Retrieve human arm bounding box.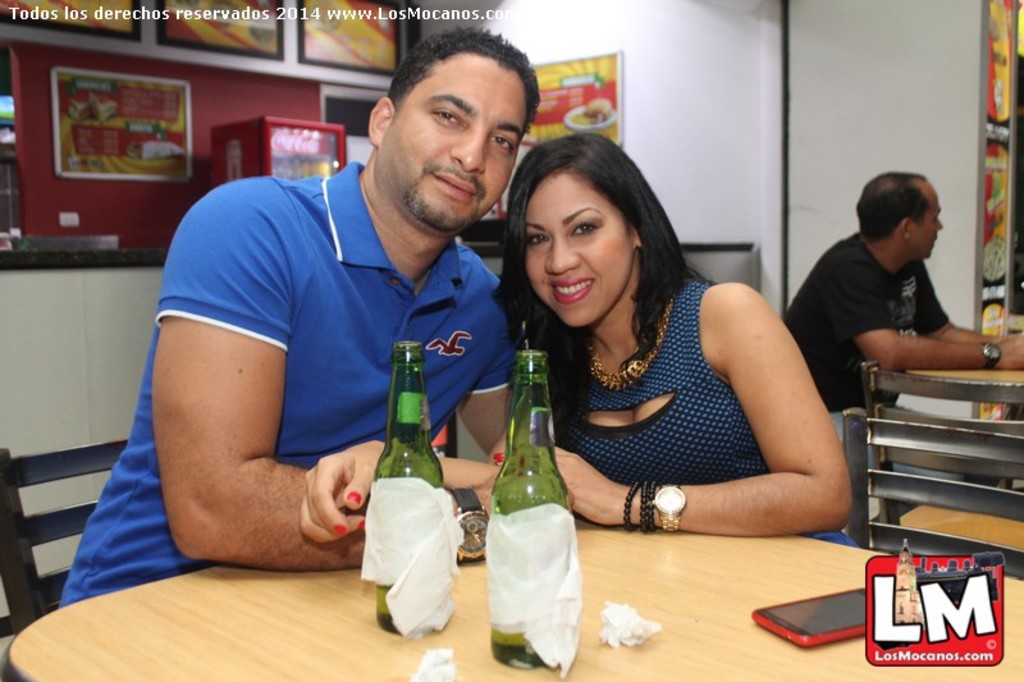
Bounding box: bbox(292, 431, 485, 546).
